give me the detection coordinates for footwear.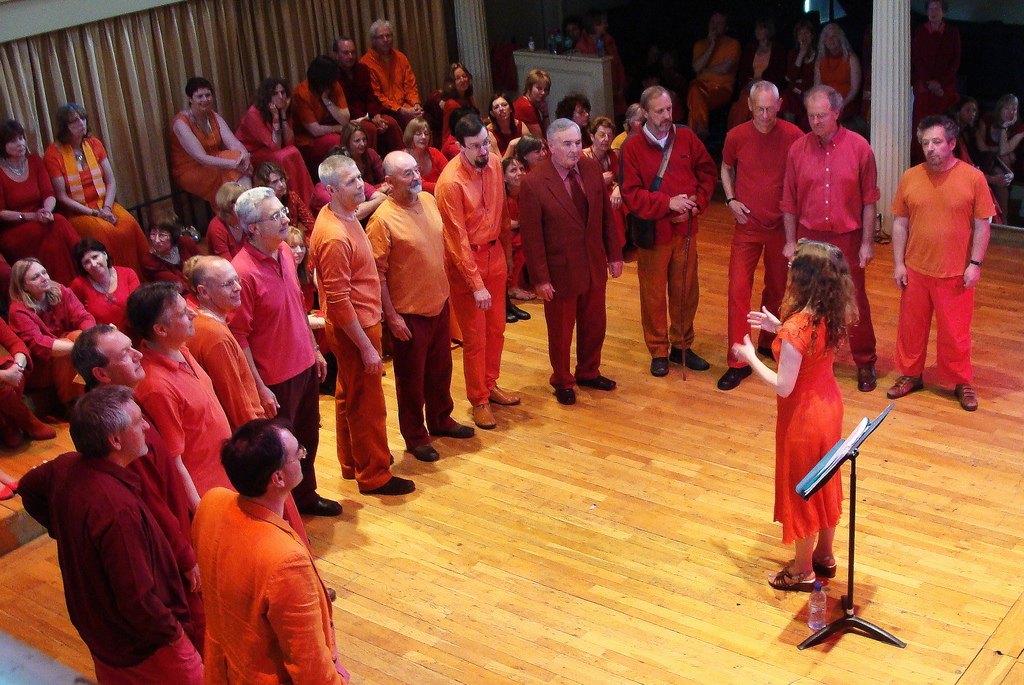
{"x1": 551, "y1": 387, "x2": 577, "y2": 407}.
